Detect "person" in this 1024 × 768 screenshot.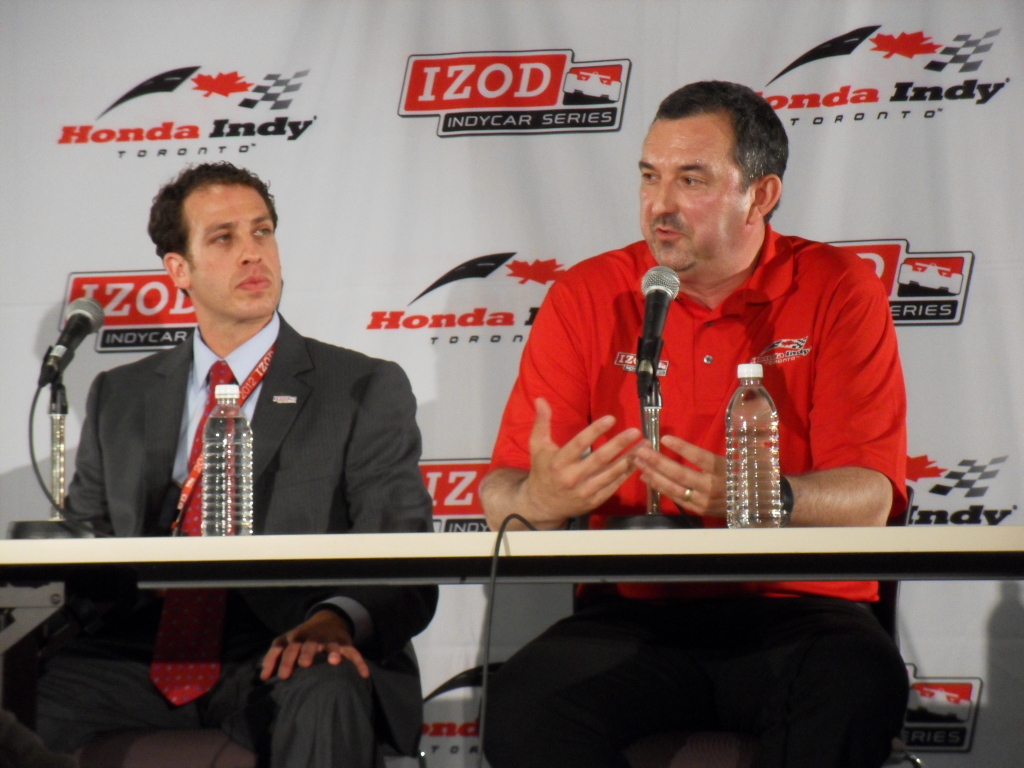
Detection: [left=0, top=161, right=446, bottom=767].
